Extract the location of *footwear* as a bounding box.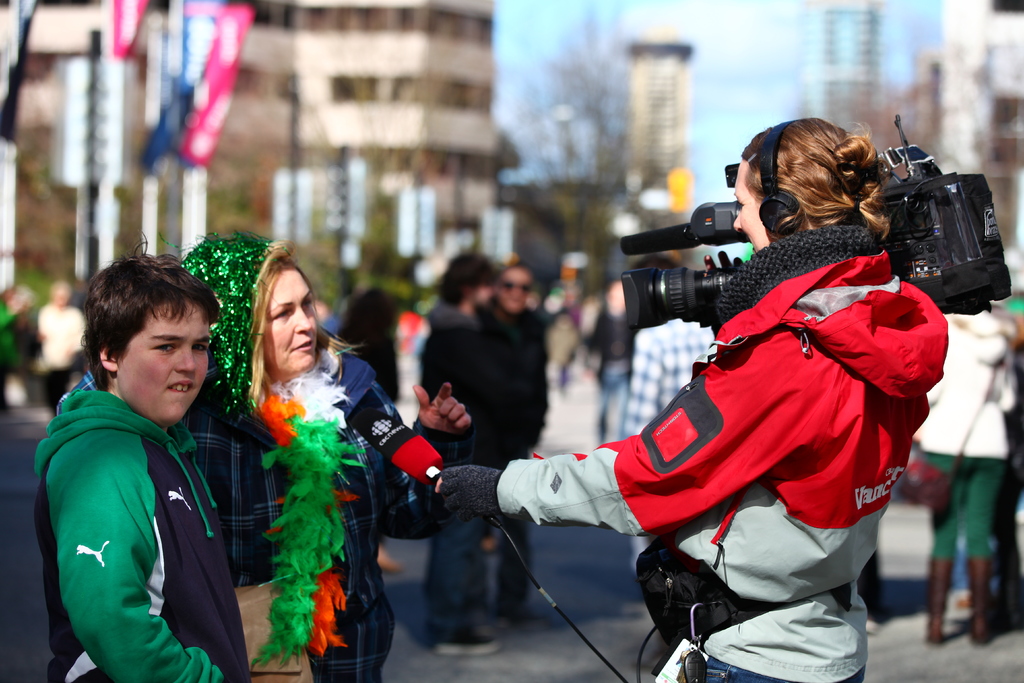
bbox=(930, 556, 955, 648).
